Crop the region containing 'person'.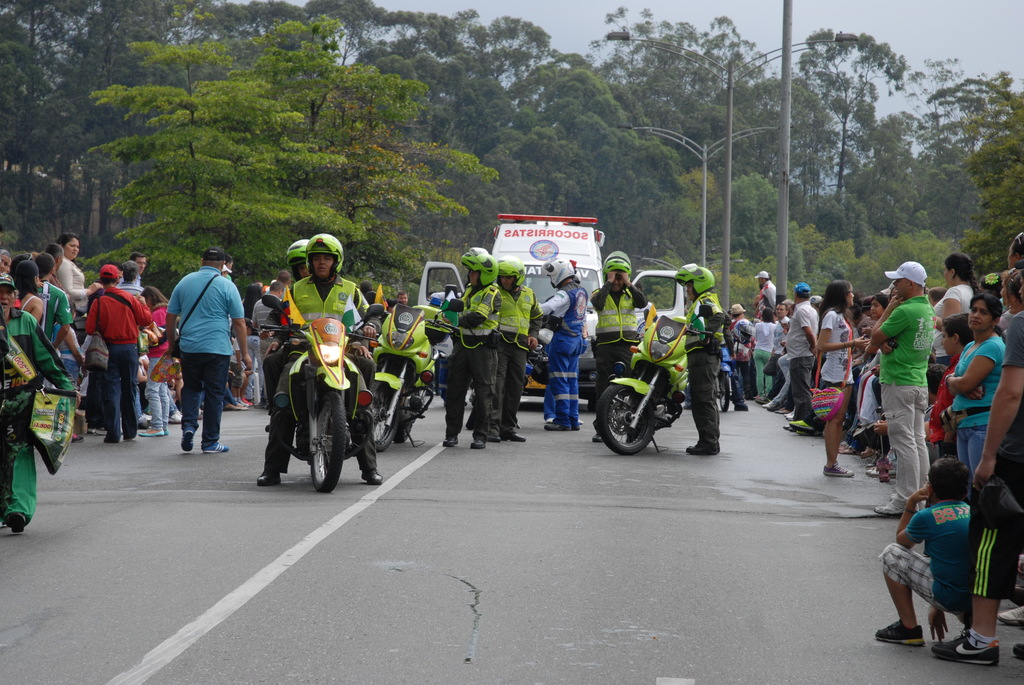
Crop region: box(260, 239, 383, 429).
